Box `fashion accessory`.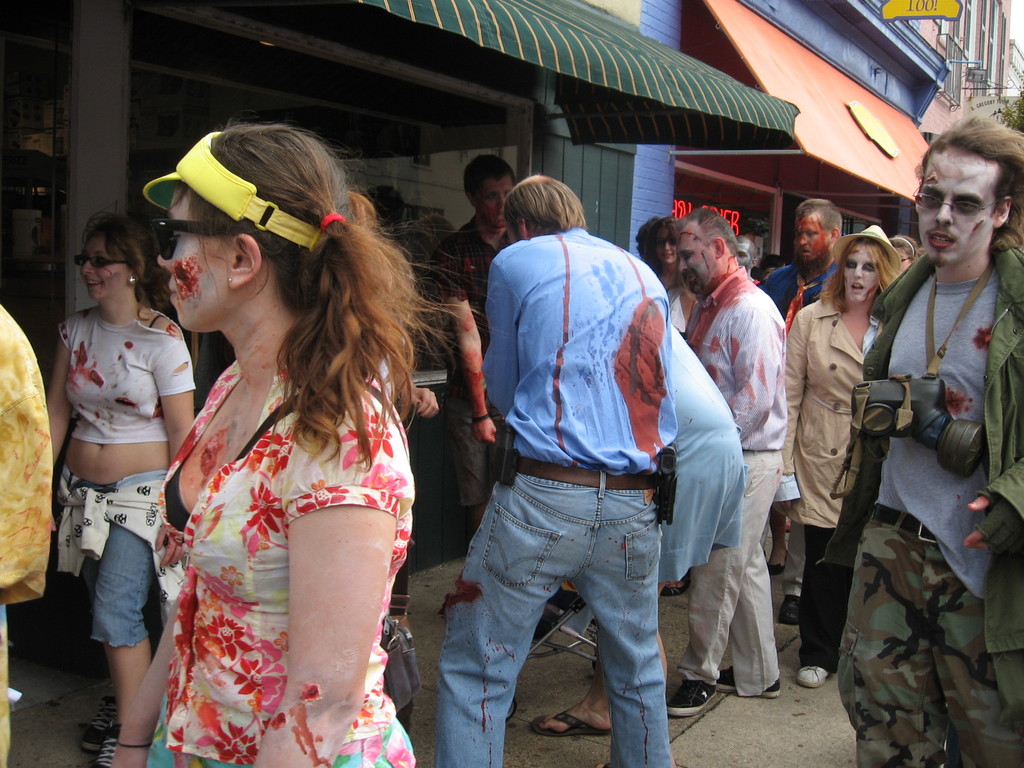
[319,214,346,234].
